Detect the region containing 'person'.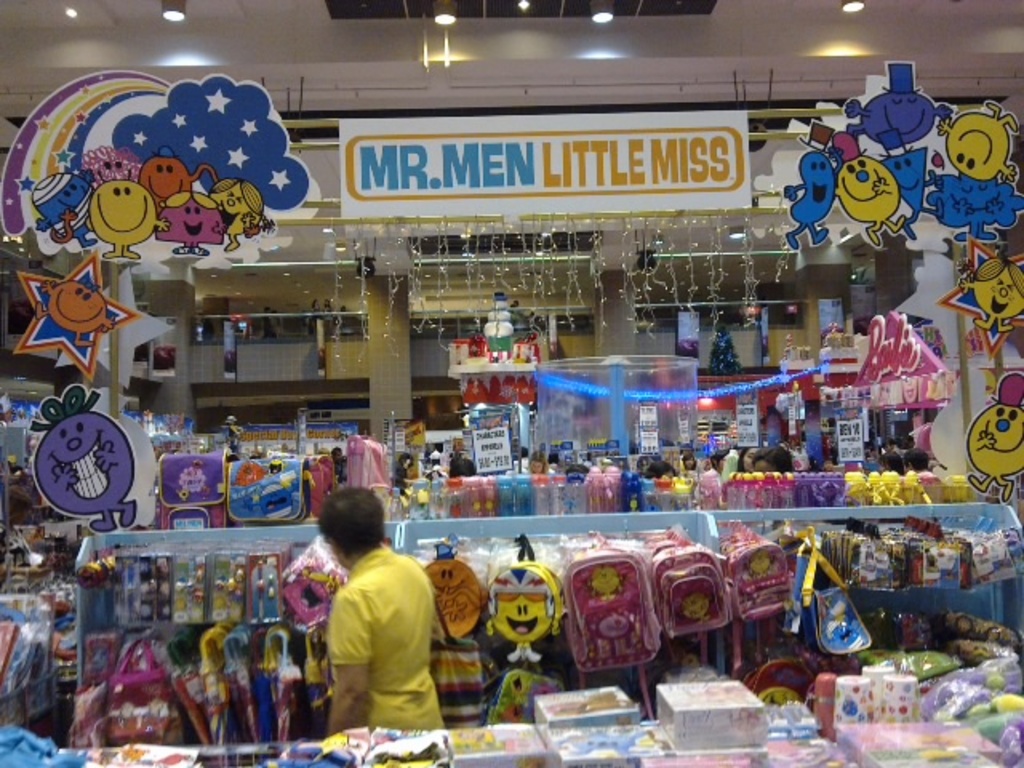
291 486 446 750.
